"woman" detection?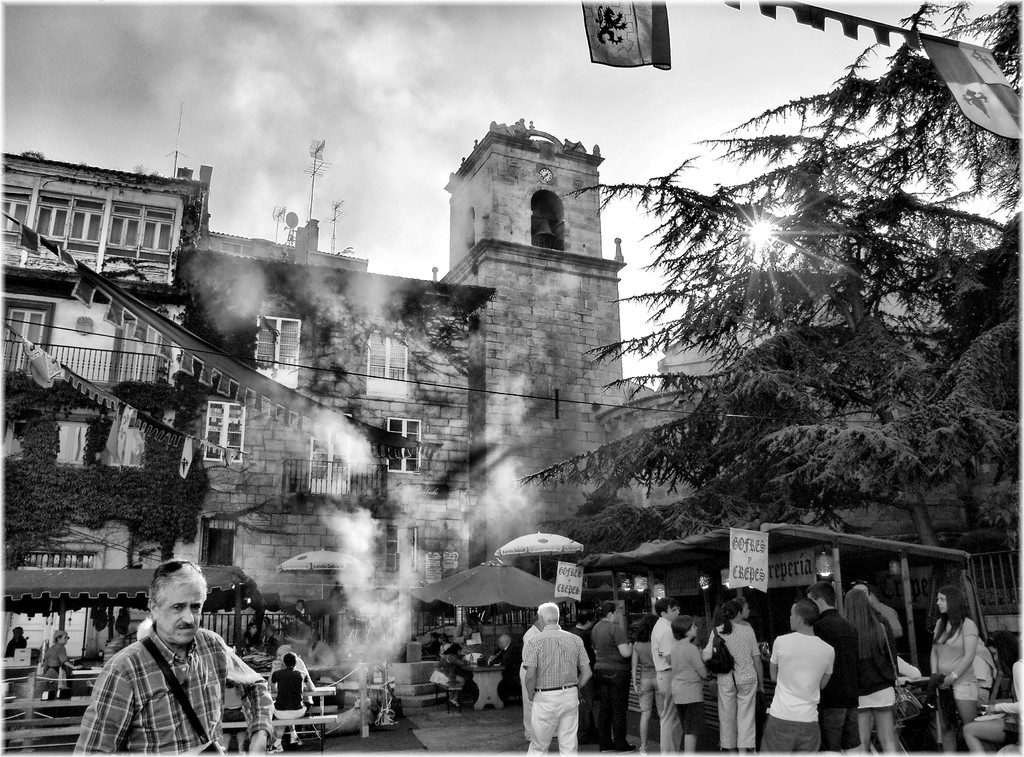
671, 617, 707, 756
